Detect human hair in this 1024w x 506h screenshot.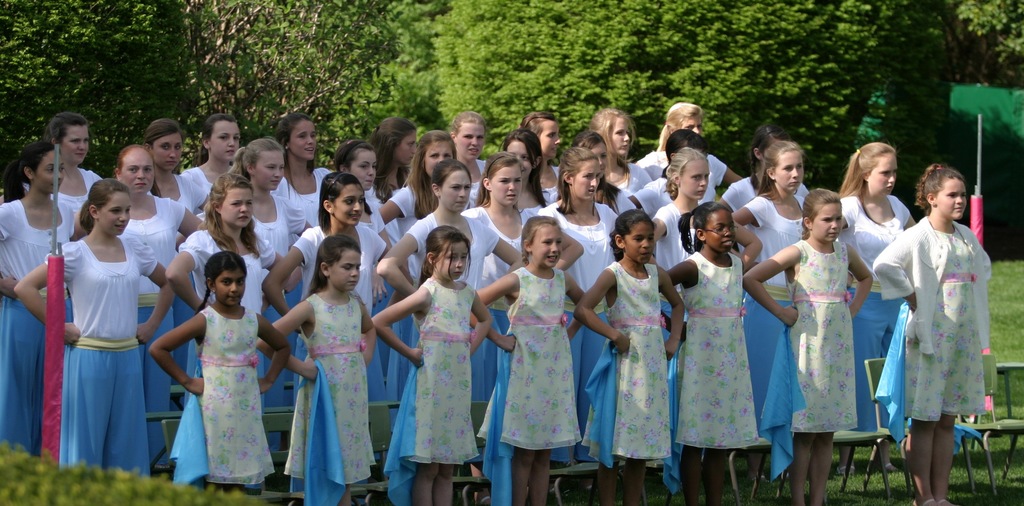
Detection: <box>194,250,248,314</box>.
